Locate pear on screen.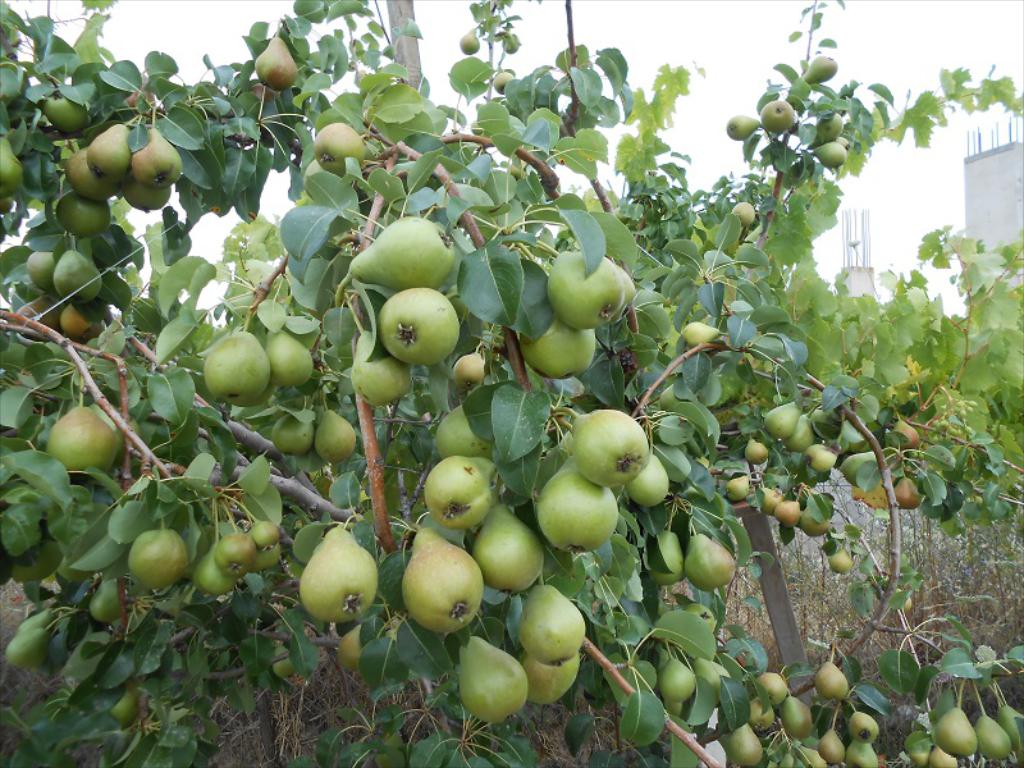
On screen at [left=255, top=33, right=301, bottom=92].
